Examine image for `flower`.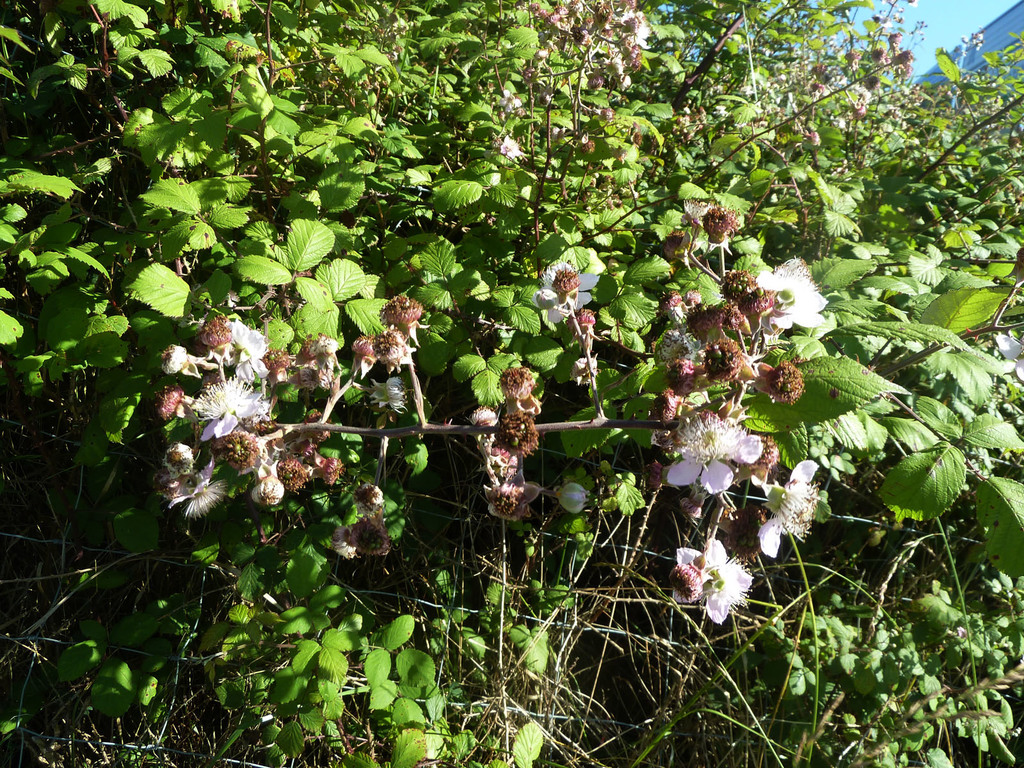
Examination result: region(533, 254, 605, 339).
